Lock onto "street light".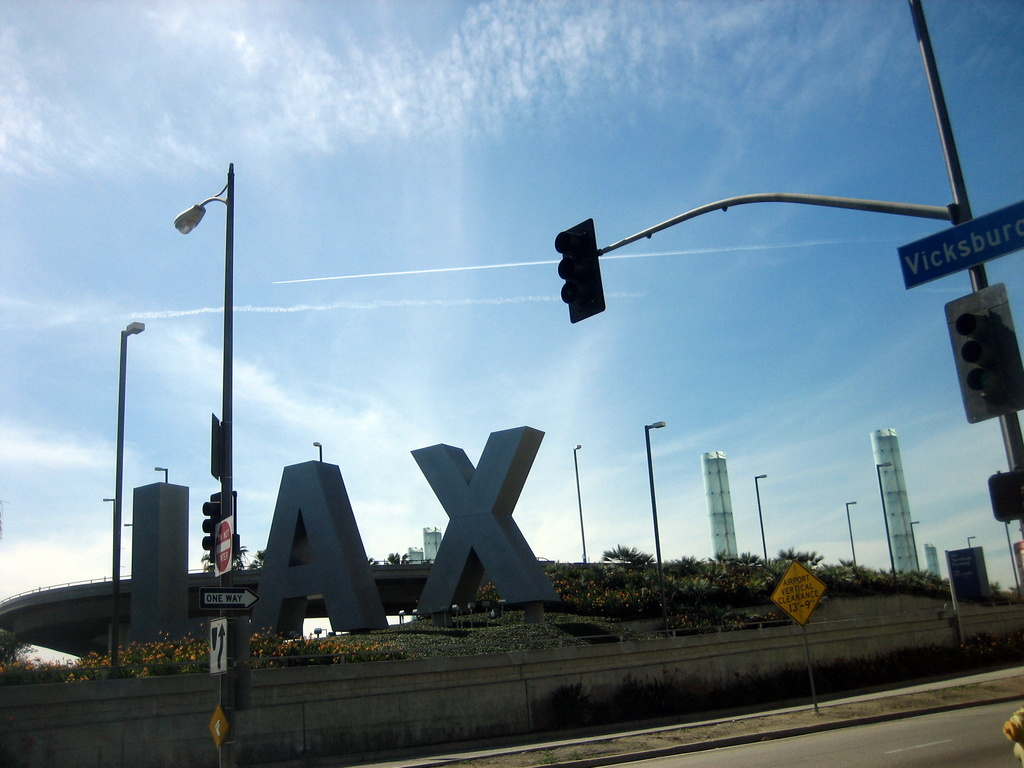
Locked: 308:442:327:463.
